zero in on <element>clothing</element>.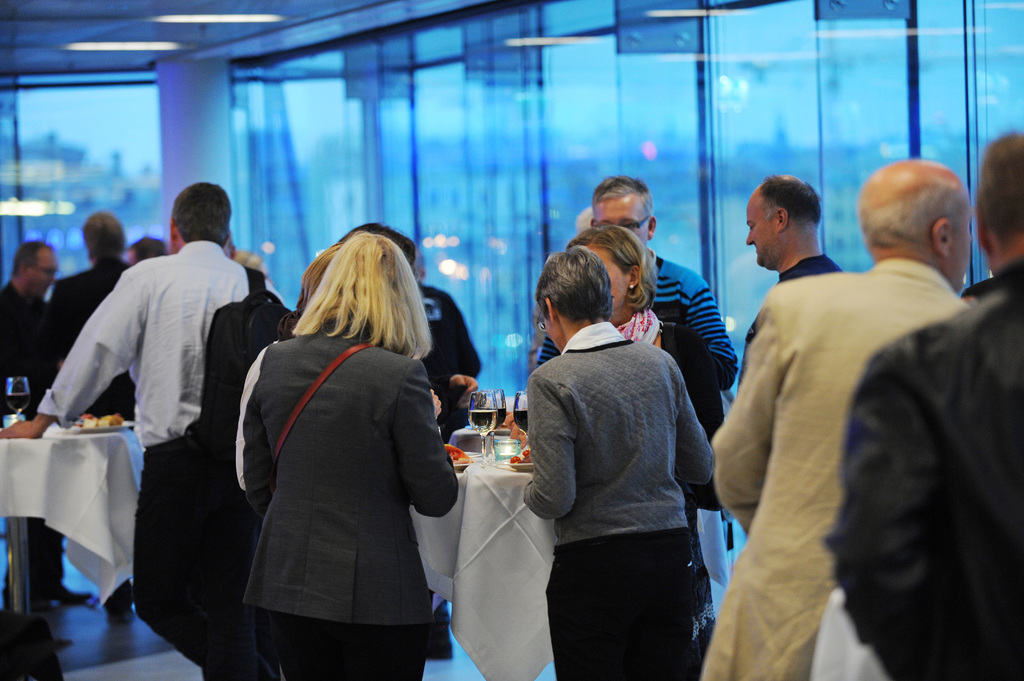
Zeroed in: box(0, 277, 64, 604).
